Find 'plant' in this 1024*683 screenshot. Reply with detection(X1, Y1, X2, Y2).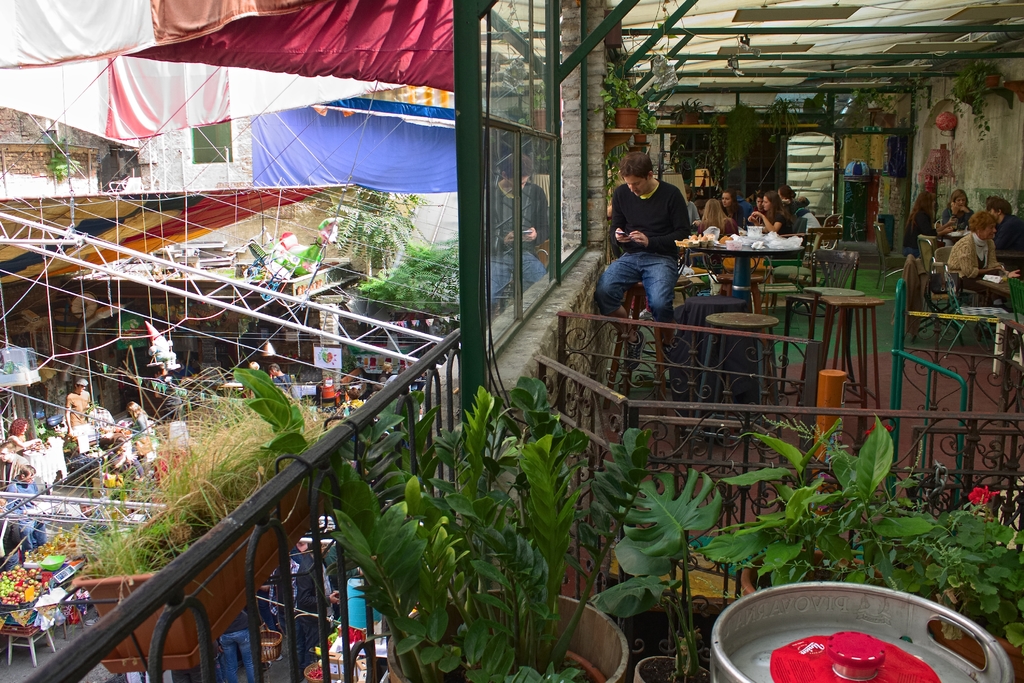
detection(767, 97, 800, 147).
